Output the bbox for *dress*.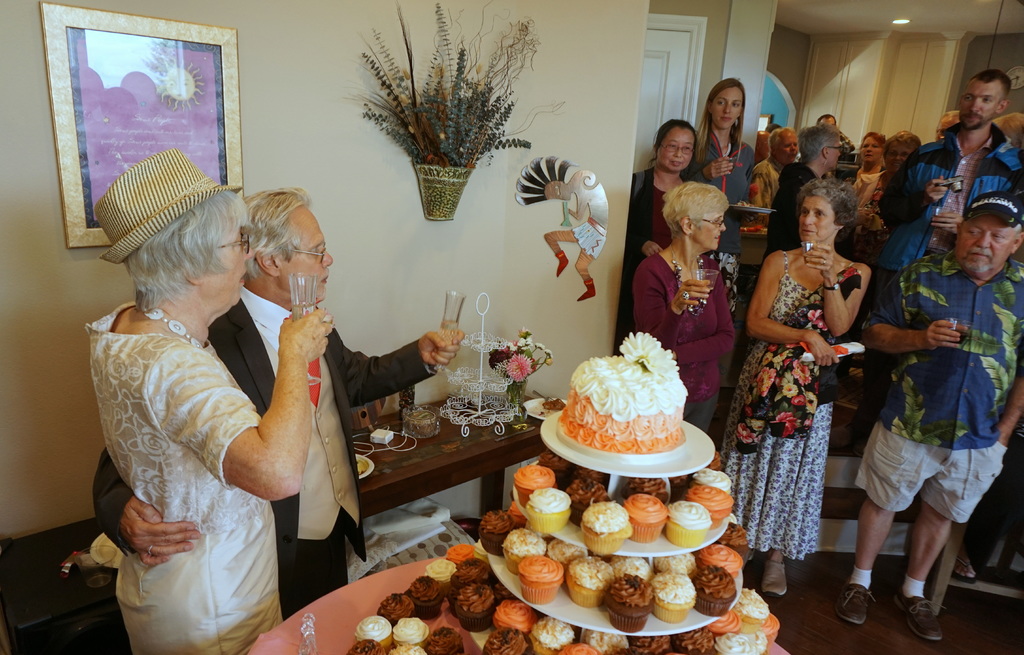
select_region(86, 303, 286, 654).
